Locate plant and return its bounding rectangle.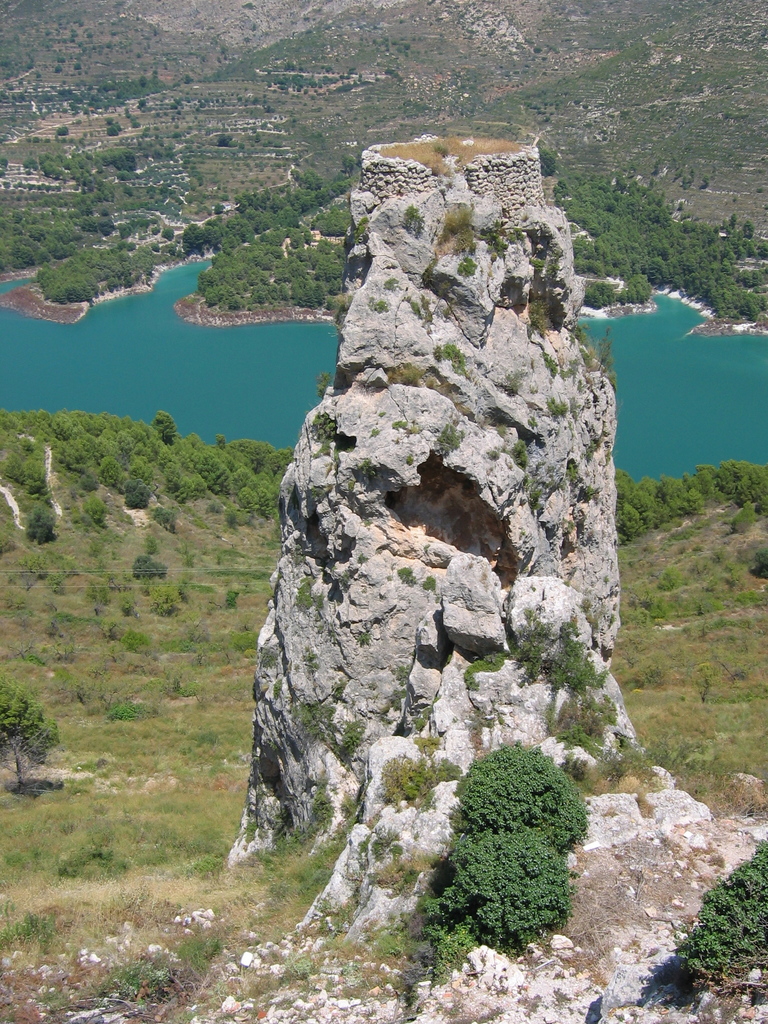
(597, 739, 657, 790).
